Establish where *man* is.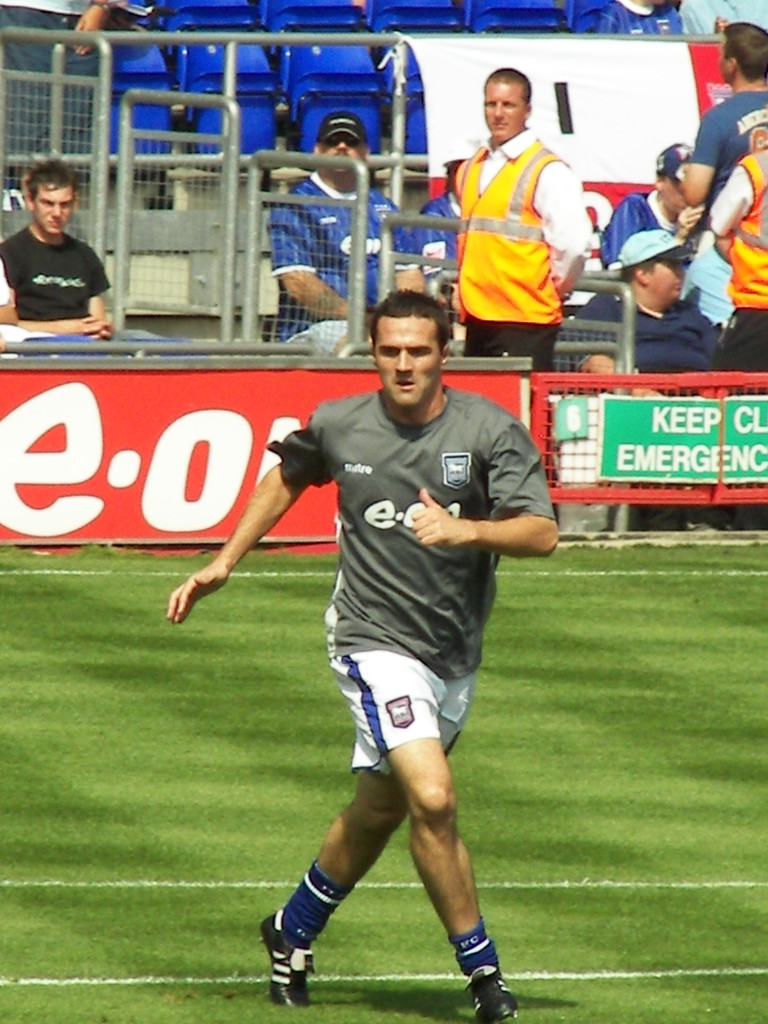
Established at rect(0, 0, 107, 137).
